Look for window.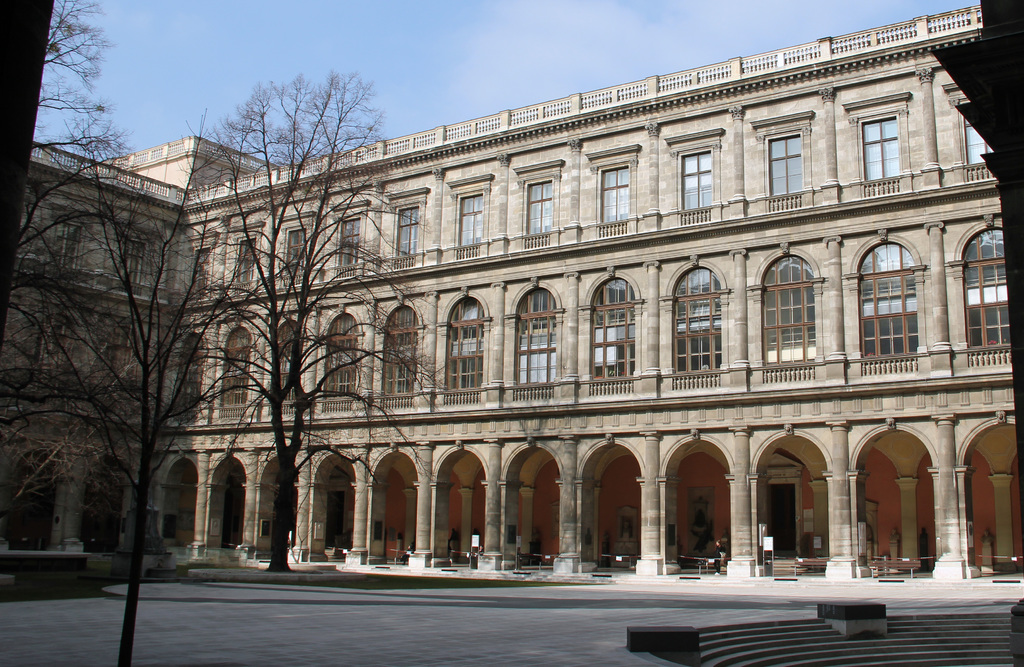
Found: left=952, top=210, right=1015, bottom=379.
